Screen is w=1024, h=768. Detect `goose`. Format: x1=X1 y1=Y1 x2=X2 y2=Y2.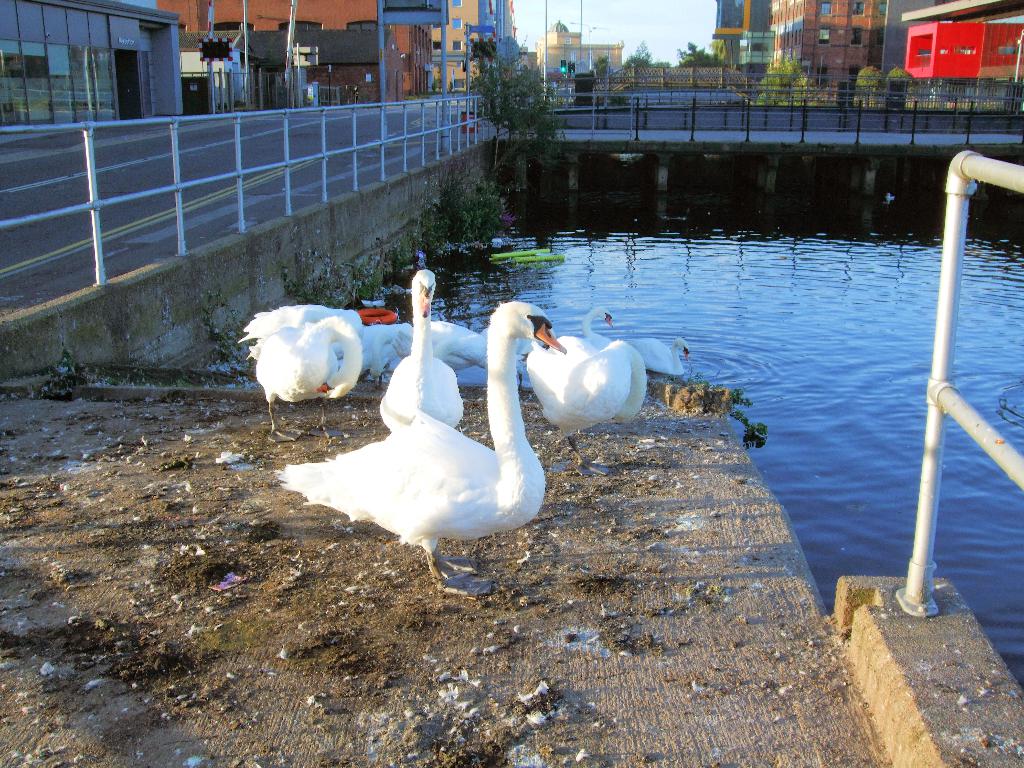
x1=644 y1=337 x2=690 y2=373.
